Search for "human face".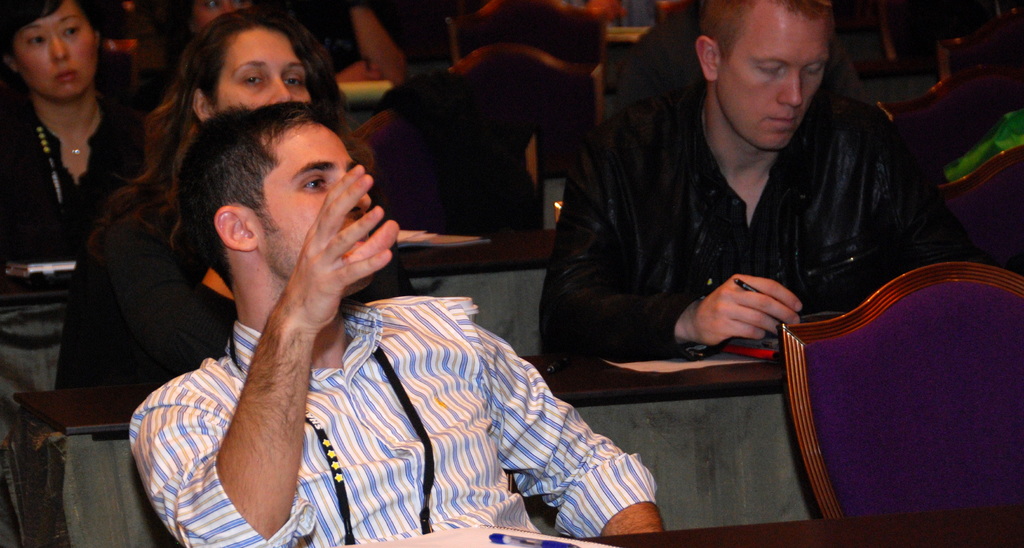
Found at 252, 125, 368, 296.
